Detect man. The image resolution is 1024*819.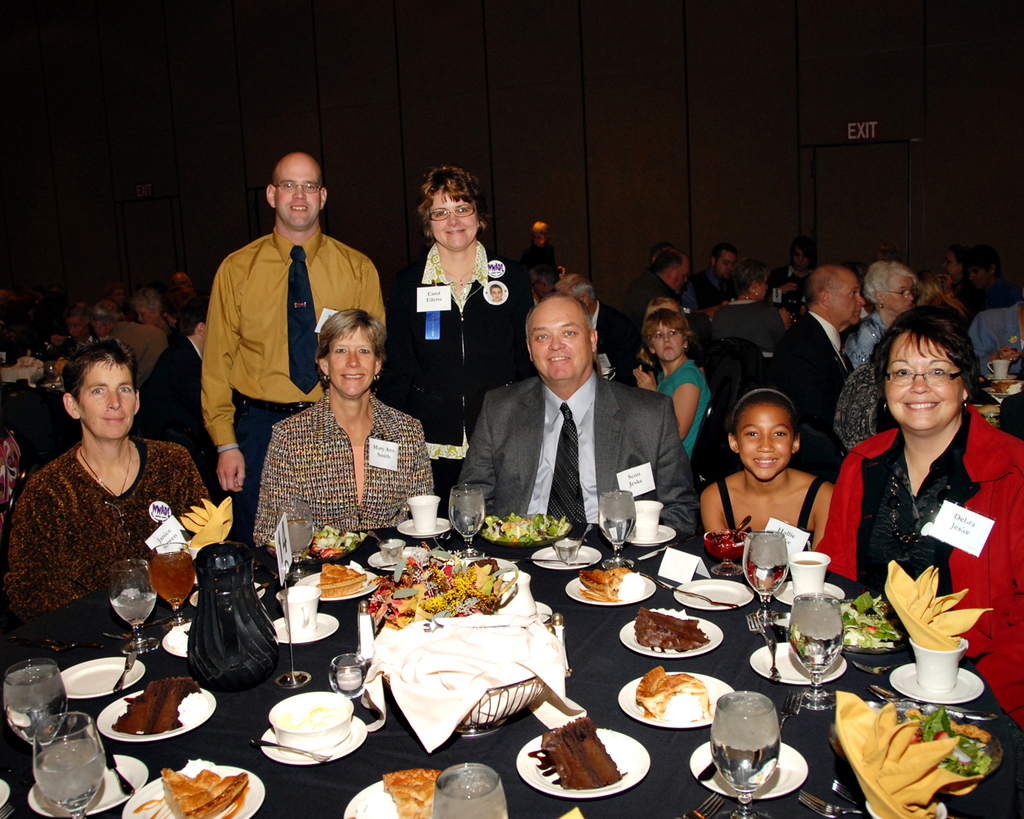
<bbox>923, 249, 972, 293</bbox>.
